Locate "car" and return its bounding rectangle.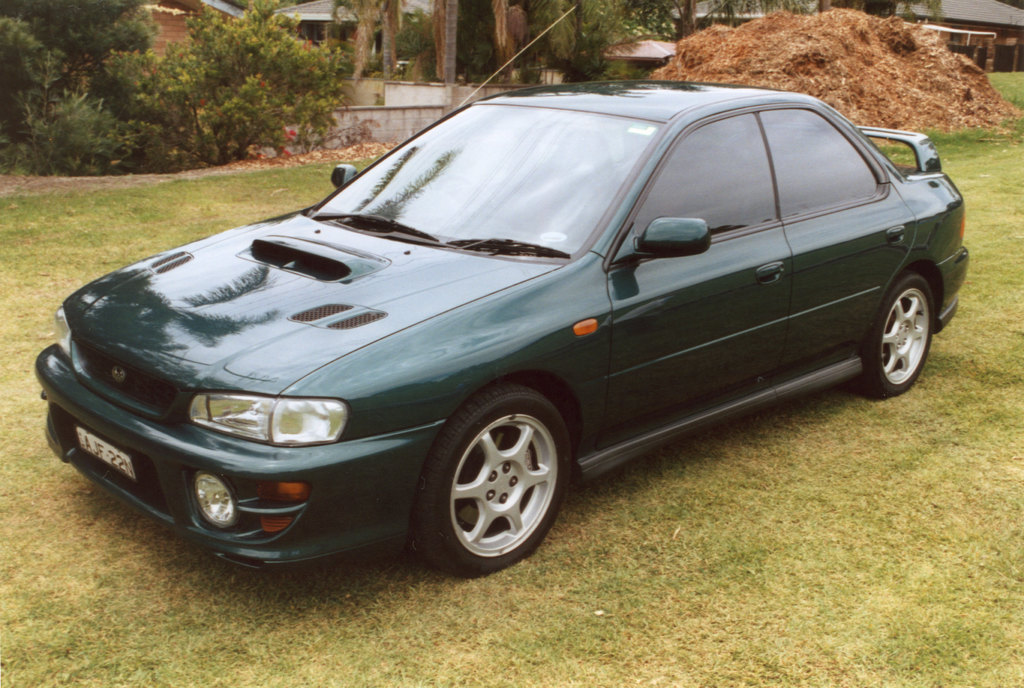
select_region(52, 91, 955, 588).
